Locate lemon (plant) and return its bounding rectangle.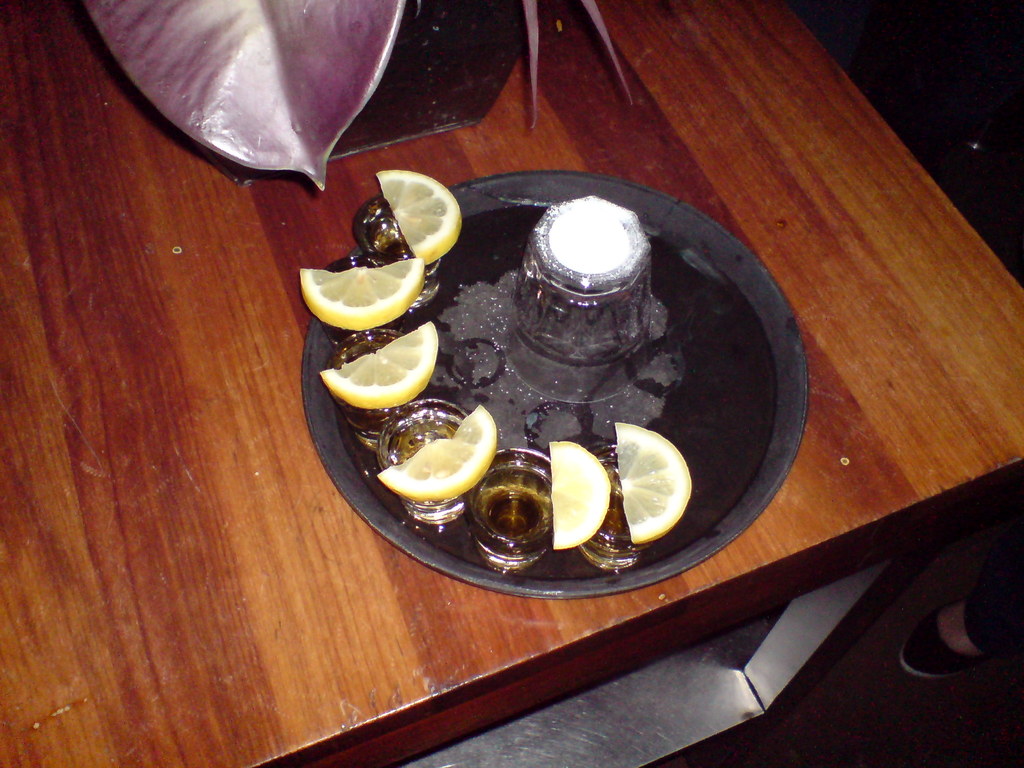
[616, 415, 689, 538].
